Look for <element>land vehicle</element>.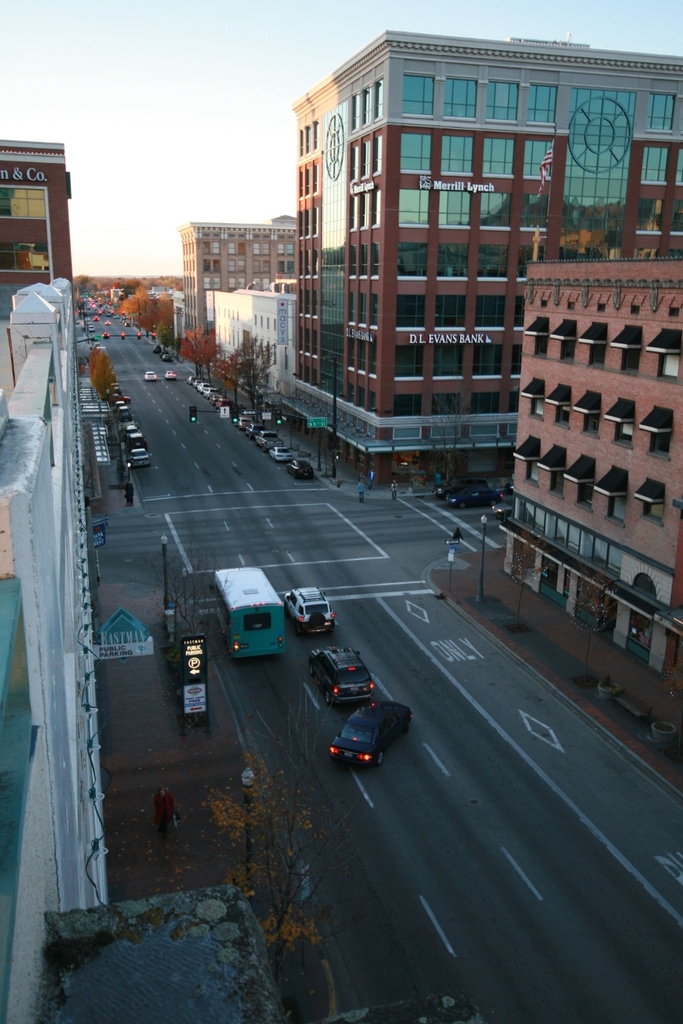
Found: [x1=255, y1=425, x2=287, y2=451].
